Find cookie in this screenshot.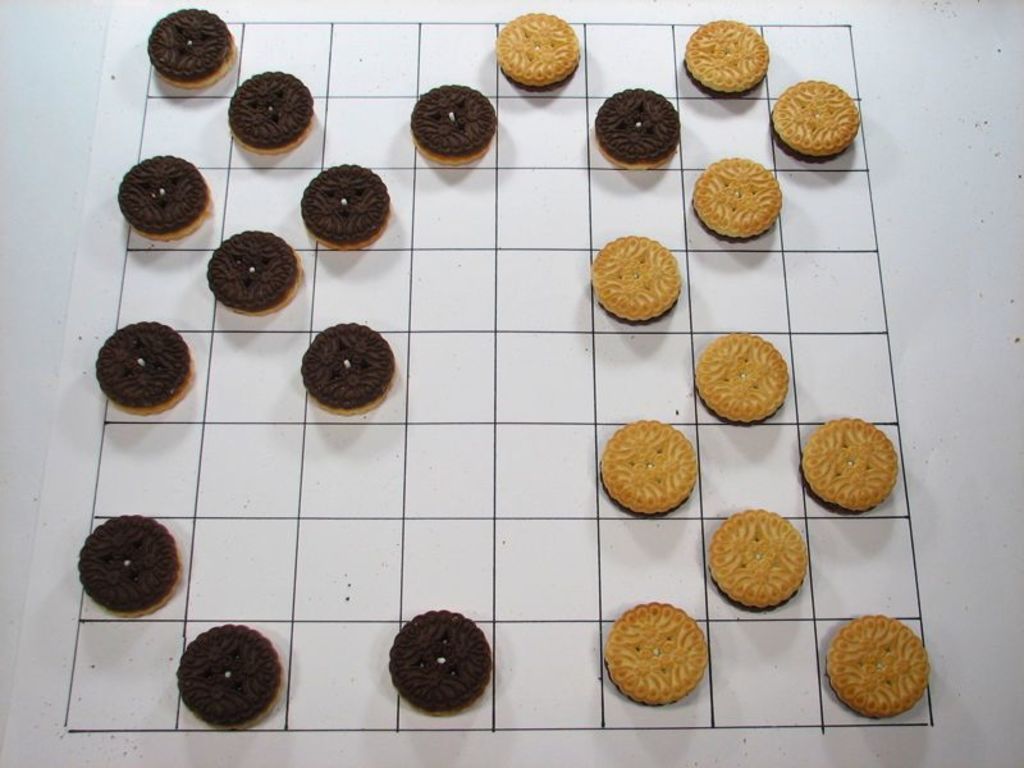
The bounding box for cookie is 294/317/401/420.
